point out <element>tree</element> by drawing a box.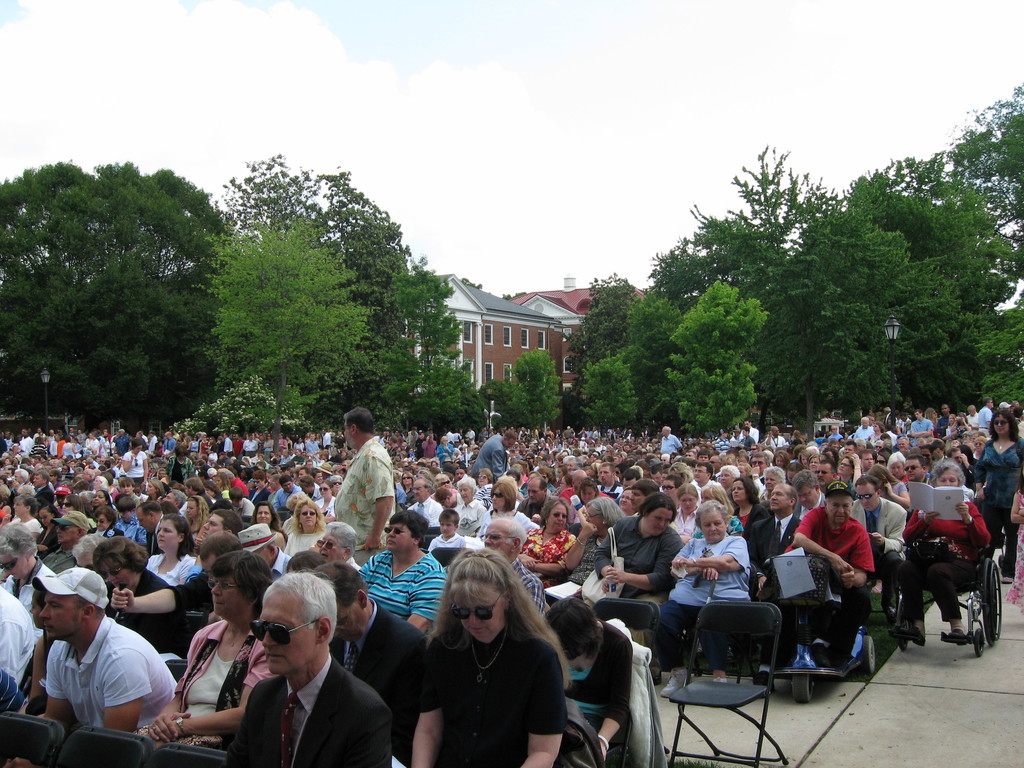
[x1=200, y1=218, x2=380, y2=419].
